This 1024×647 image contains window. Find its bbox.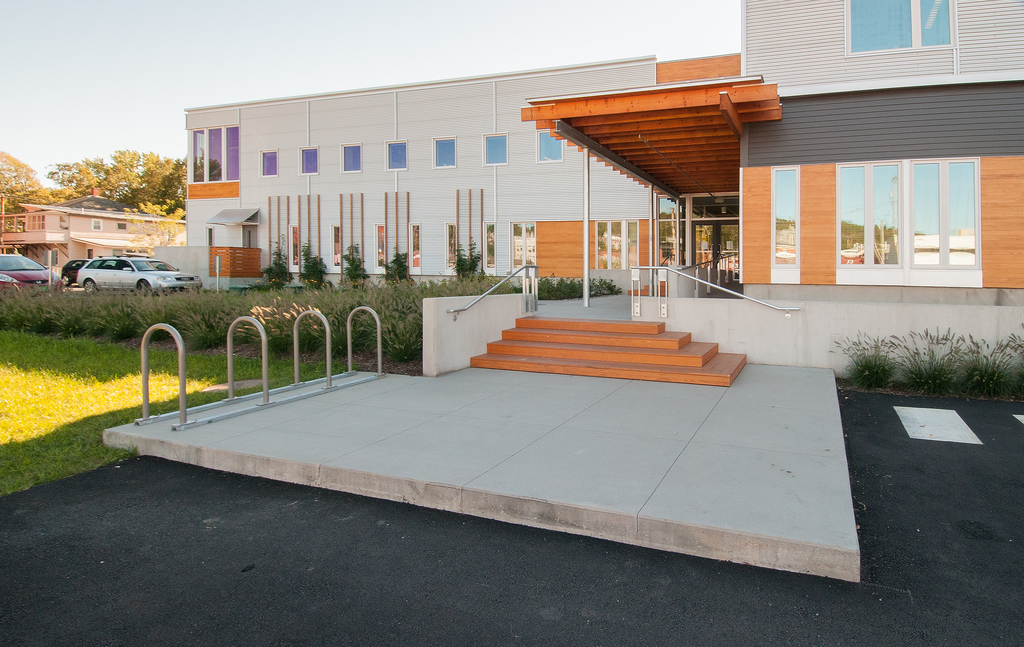
region(772, 168, 801, 279).
